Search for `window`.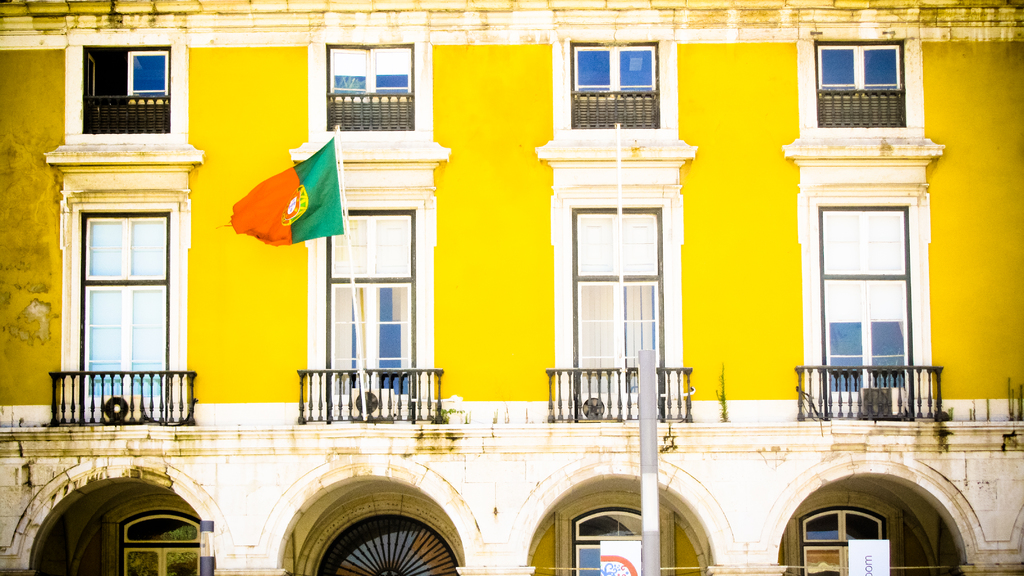
Found at [76,56,170,136].
